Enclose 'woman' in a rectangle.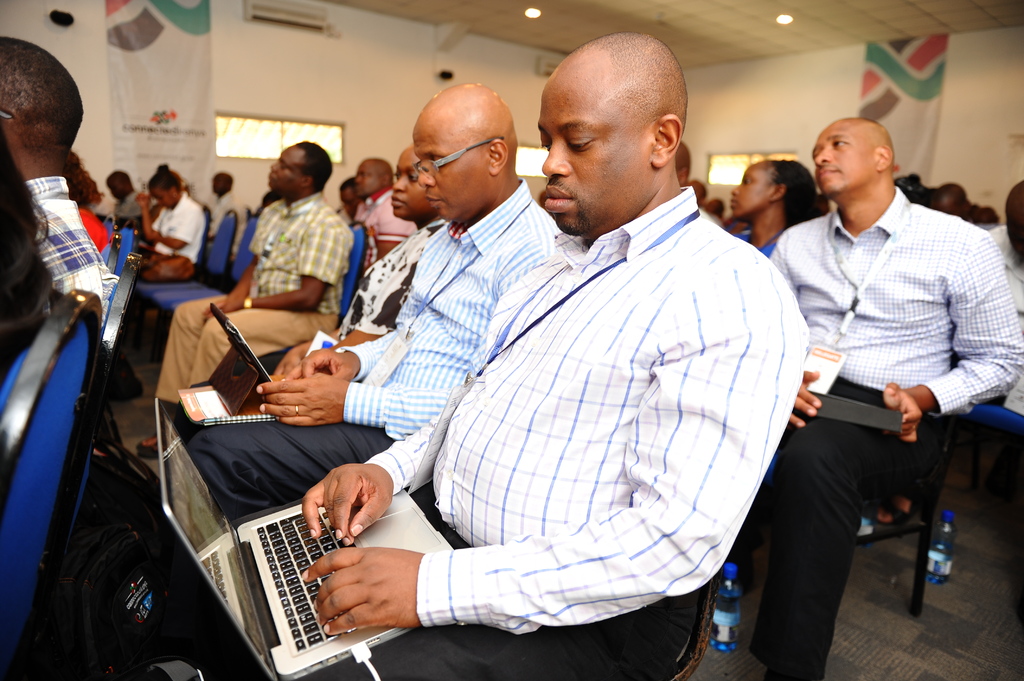
[left=728, top=158, right=820, bottom=261].
